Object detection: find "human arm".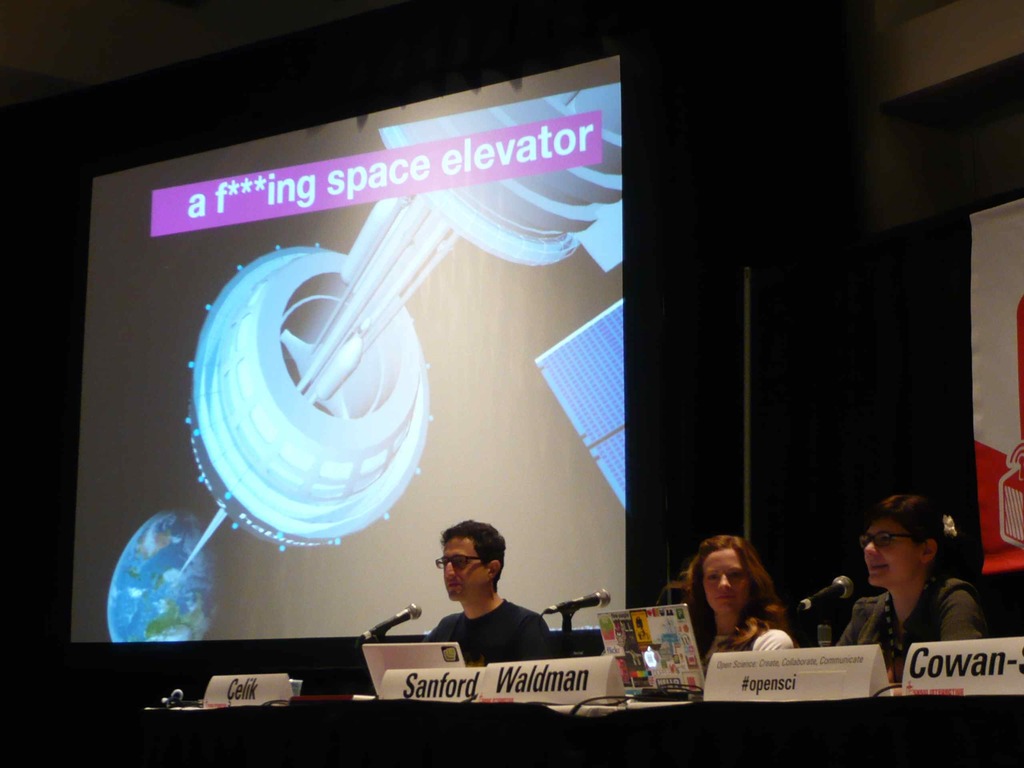
[417,613,456,673].
